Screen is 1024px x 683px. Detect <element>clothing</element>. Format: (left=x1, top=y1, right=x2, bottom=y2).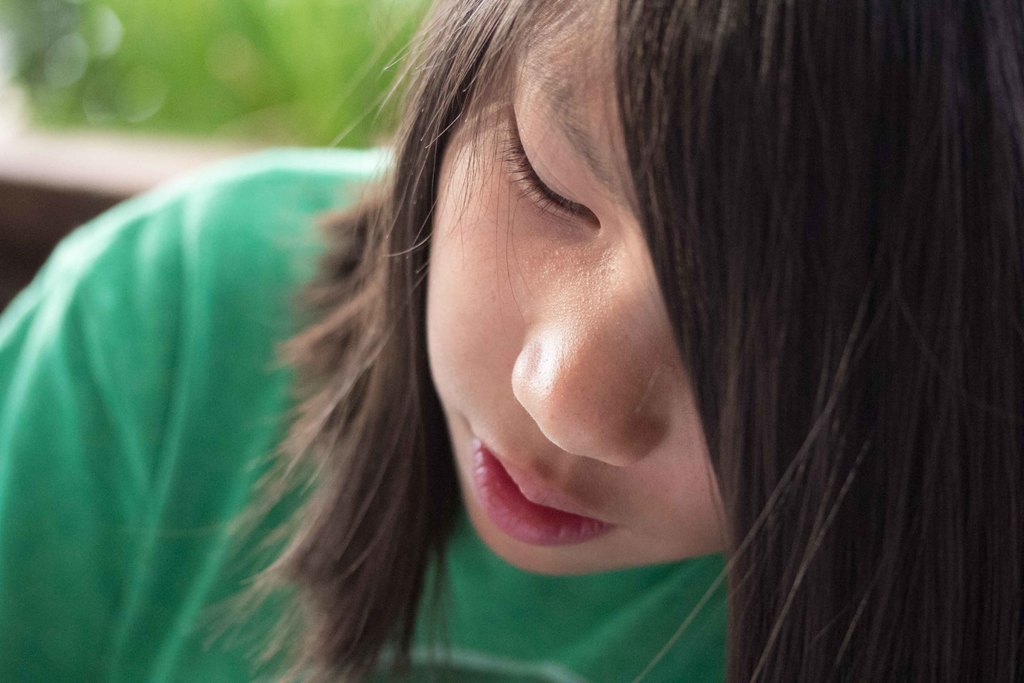
(left=0, top=138, right=756, bottom=682).
